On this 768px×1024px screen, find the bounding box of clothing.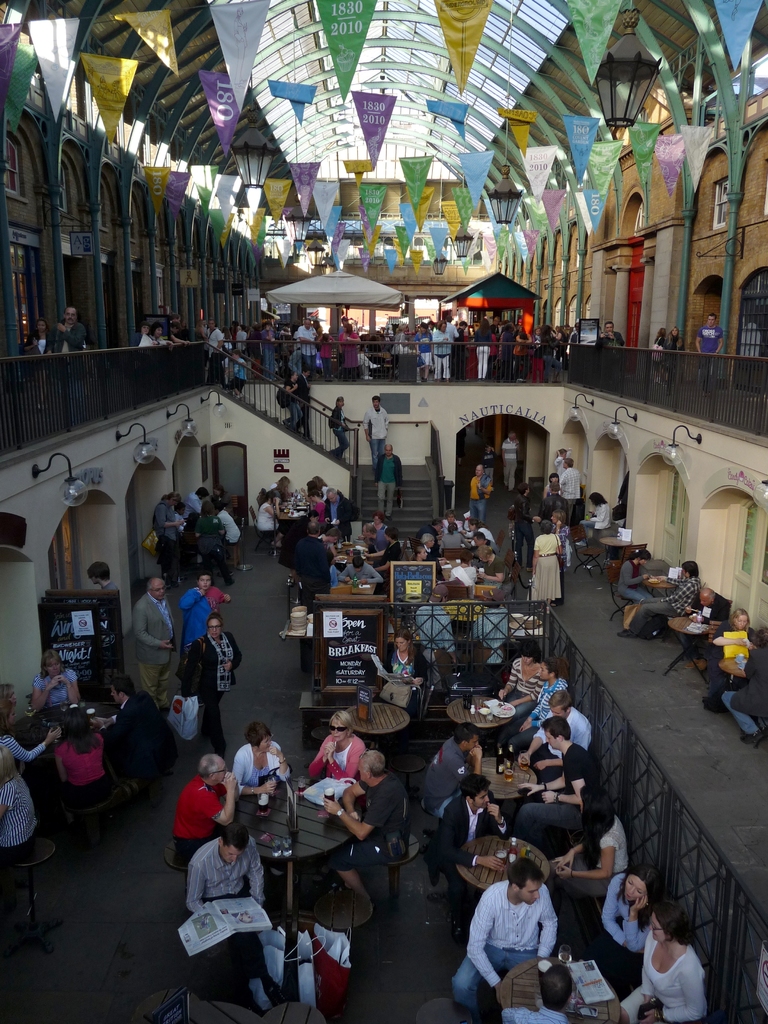
Bounding box: box(28, 672, 79, 714).
